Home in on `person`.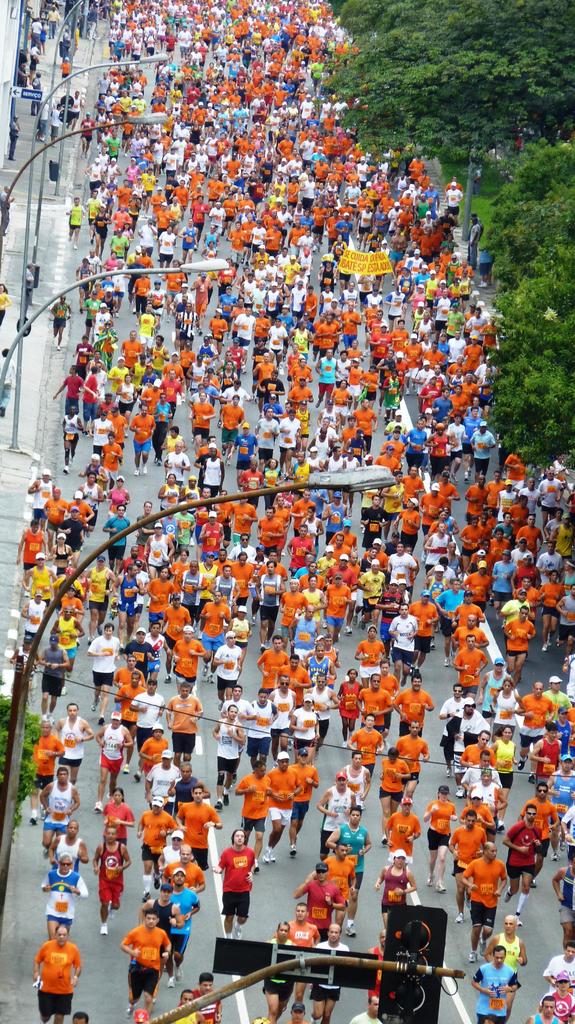
Homed in at (x1=372, y1=852, x2=420, y2=948).
